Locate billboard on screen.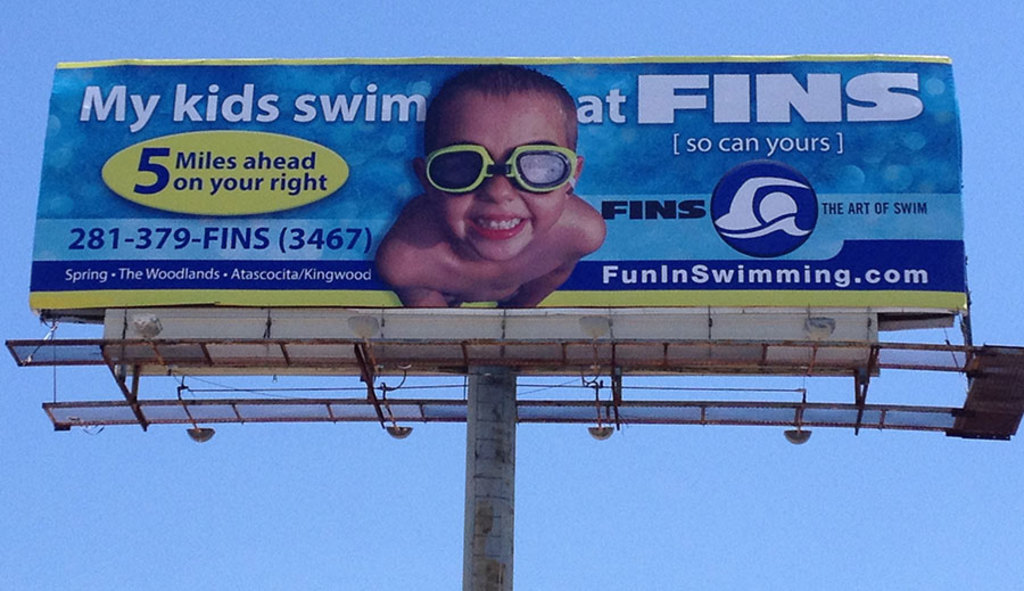
On screen at crop(28, 52, 973, 328).
